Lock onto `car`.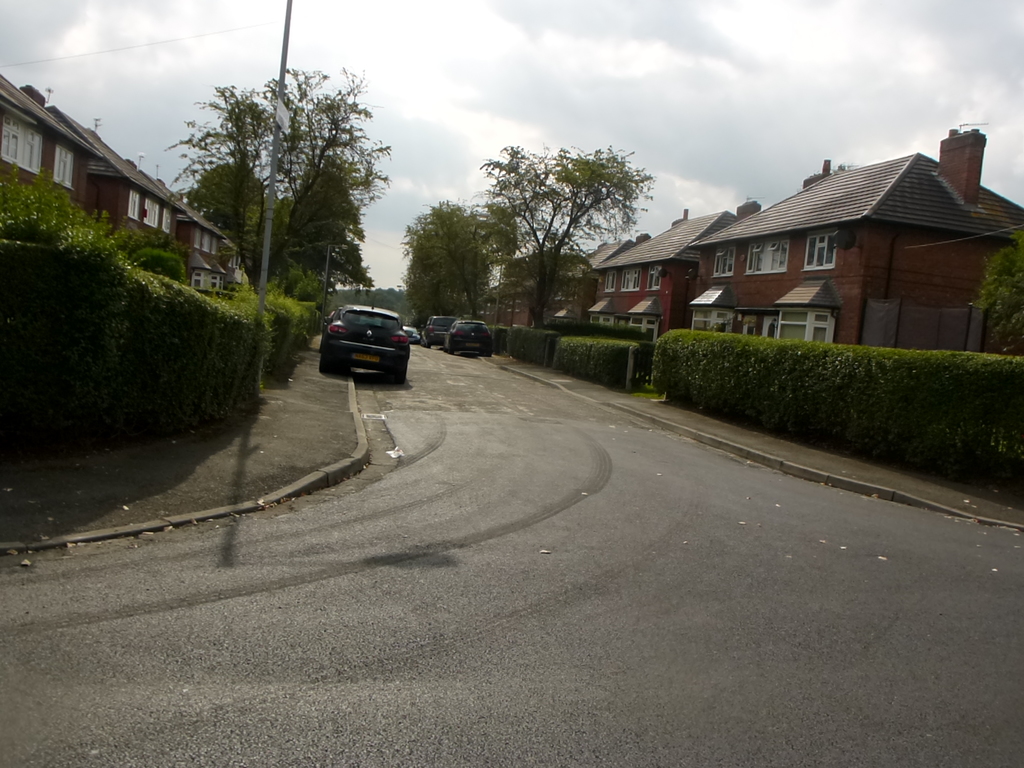
Locked: {"x1": 314, "y1": 291, "x2": 408, "y2": 377}.
